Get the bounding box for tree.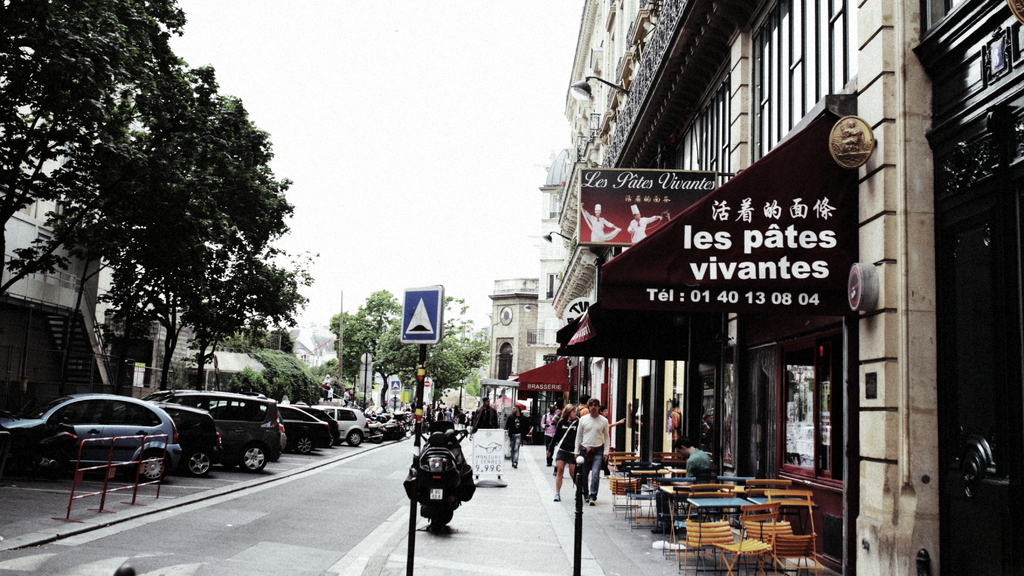
178 244 308 404.
